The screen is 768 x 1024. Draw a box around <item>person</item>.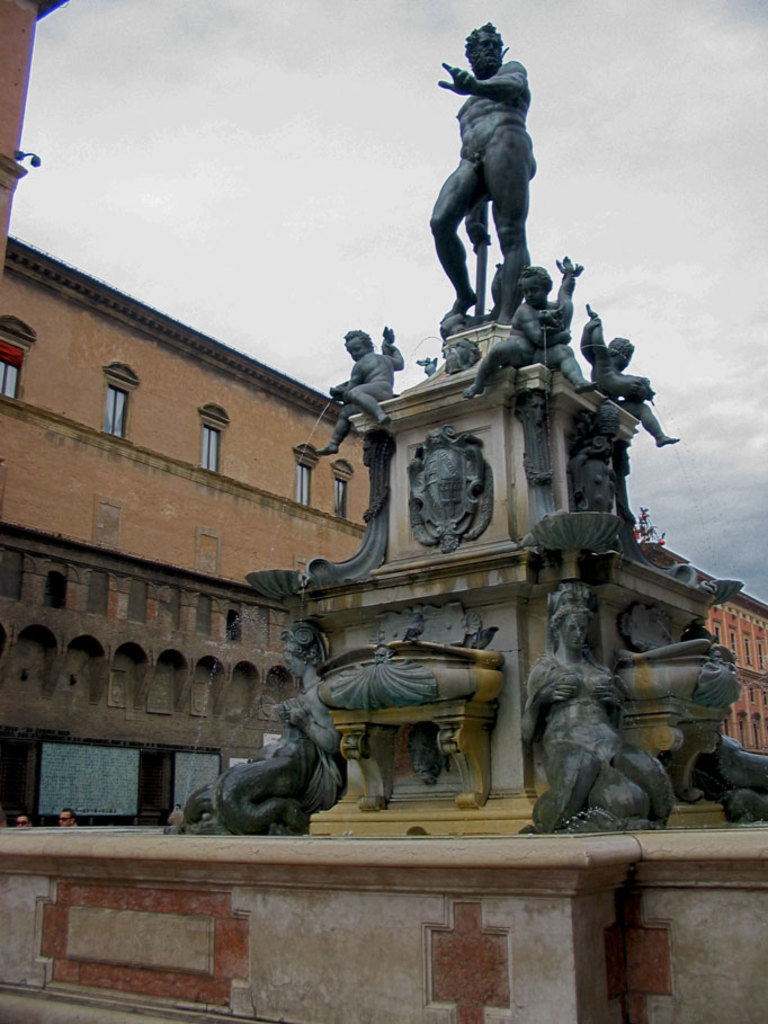
{"left": 521, "top": 585, "right": 681, "bottom": 832}.
